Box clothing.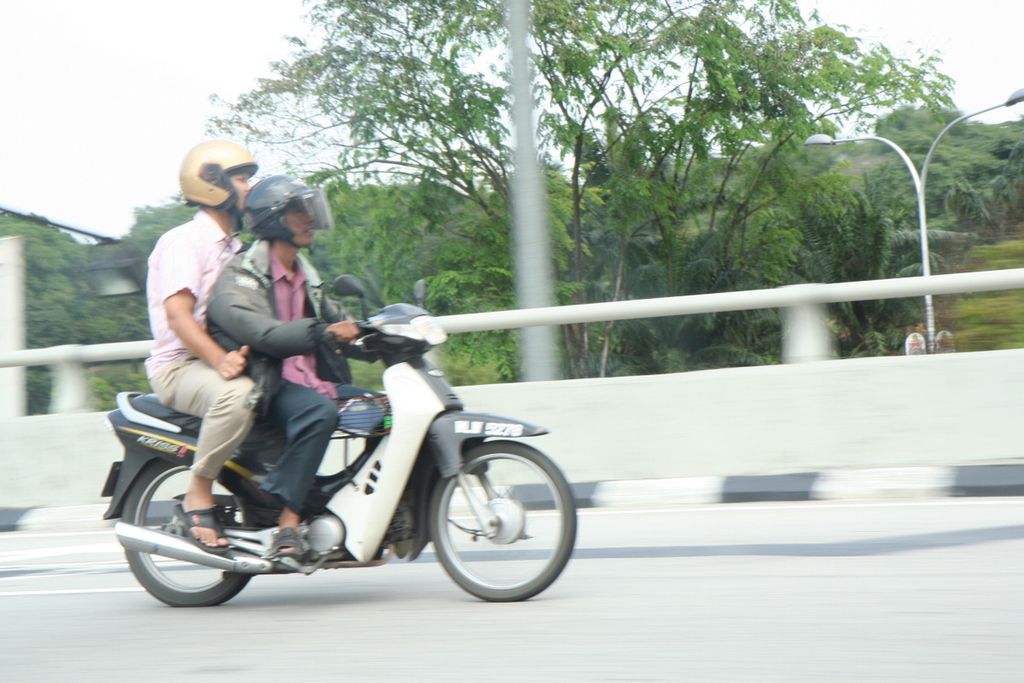
pyautogui.locateOnScreen(146, 205, 259, 478).
